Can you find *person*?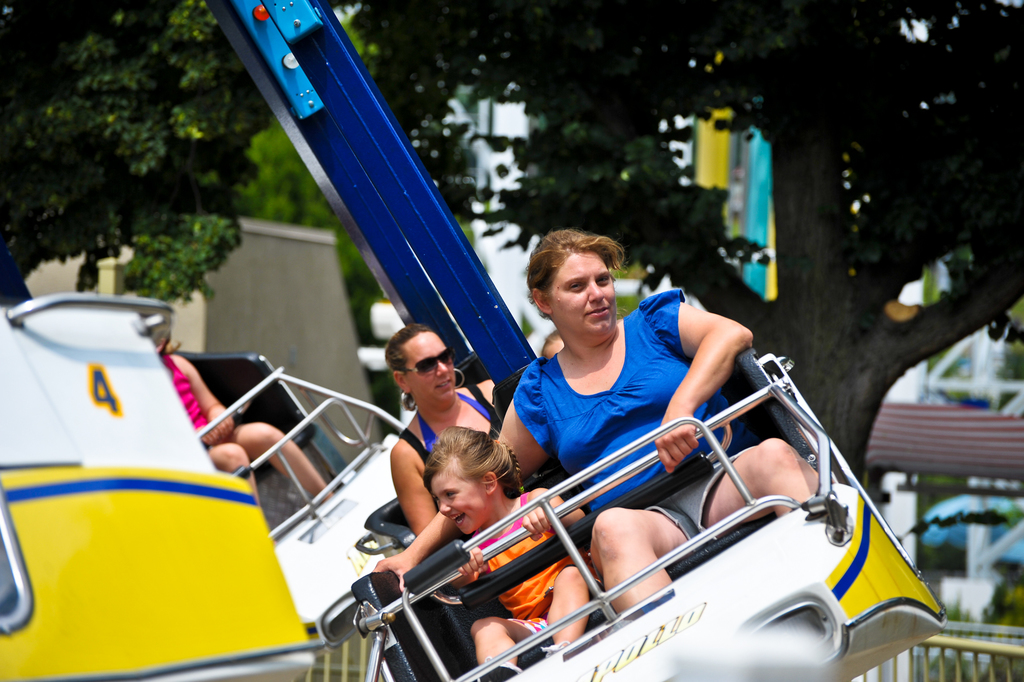
Yes, bounding box: [x1=421, y1=425, x2=596, y2=681].
